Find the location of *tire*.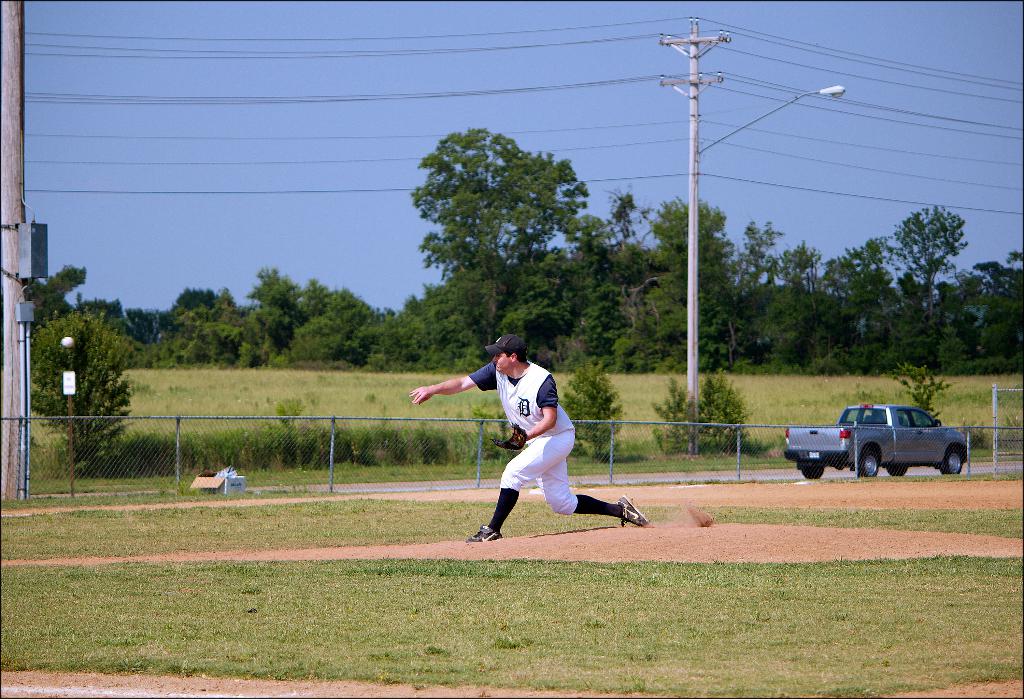
Location: box(854, 450, 881, 483).
